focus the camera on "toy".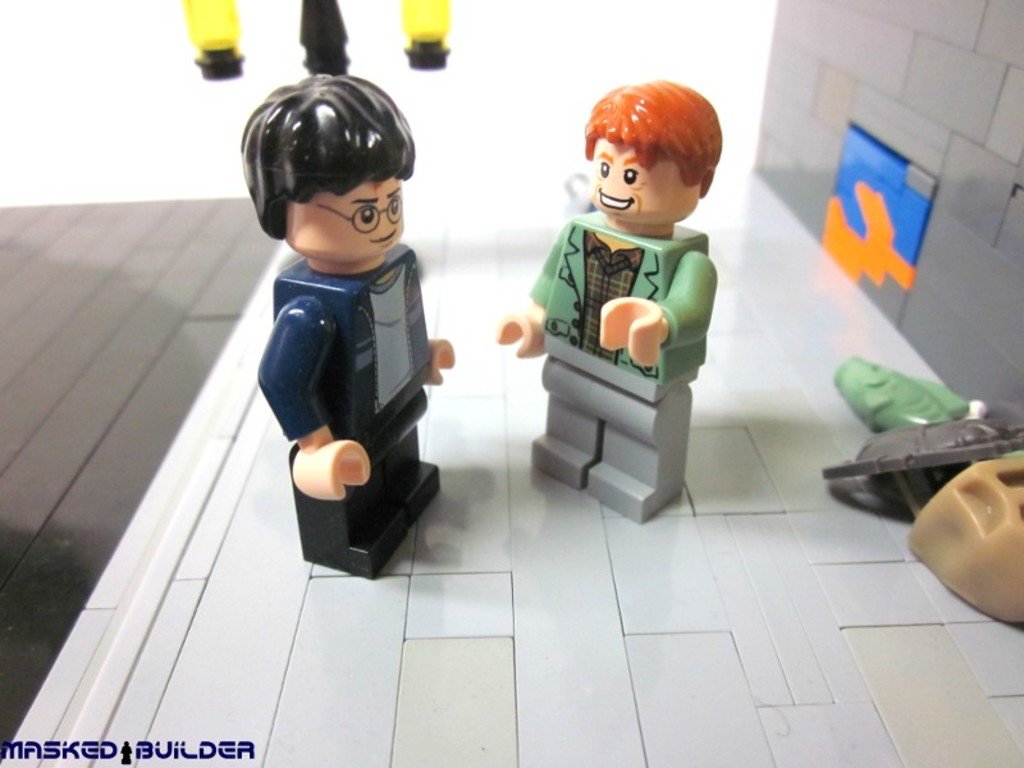
Focus region: <region>494, 83, 726, 516</region>.
